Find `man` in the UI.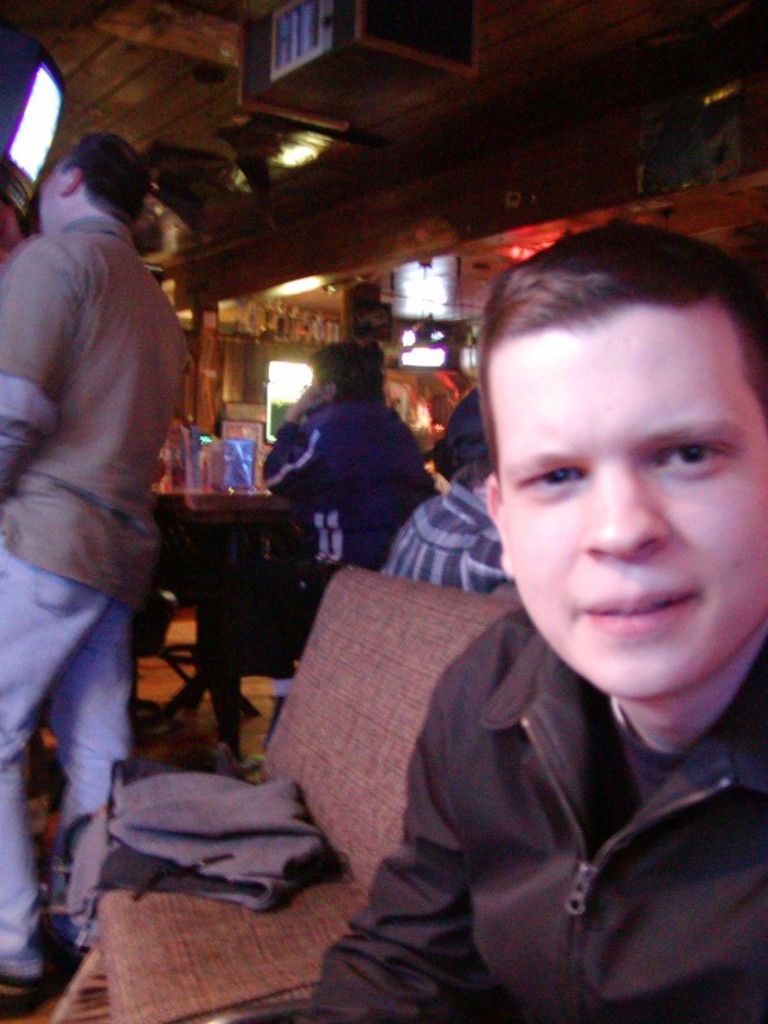
UI element at [283,206,758,1017].
